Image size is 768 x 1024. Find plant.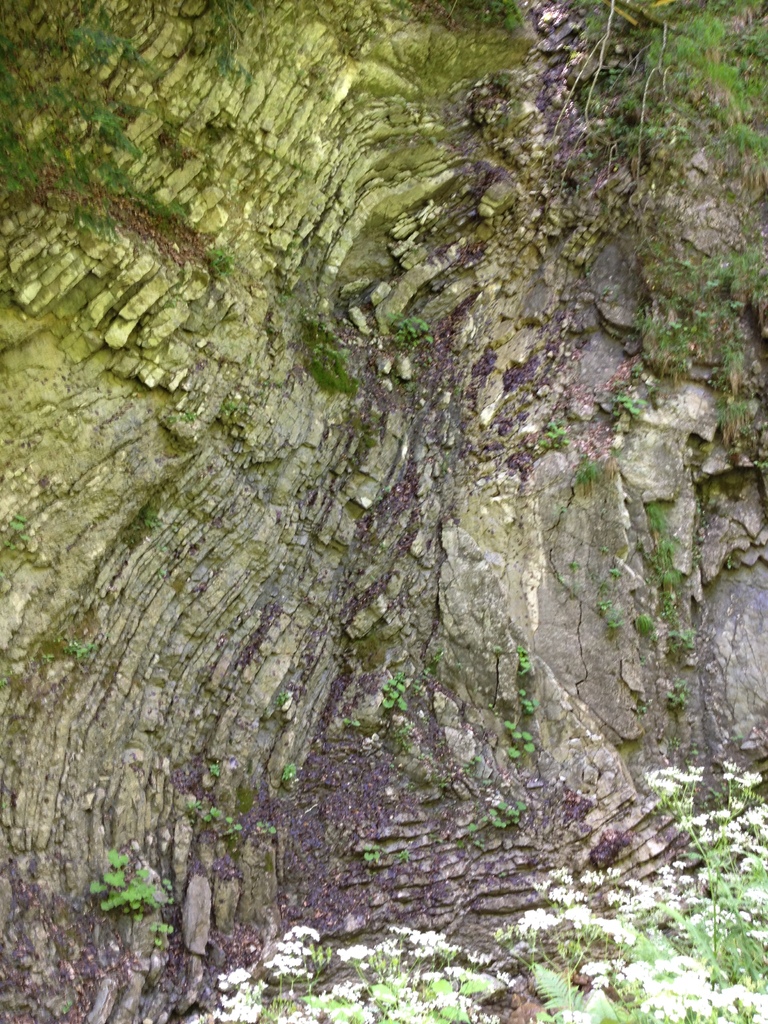
x1=538 y1=414 x2=571 y2=450.
